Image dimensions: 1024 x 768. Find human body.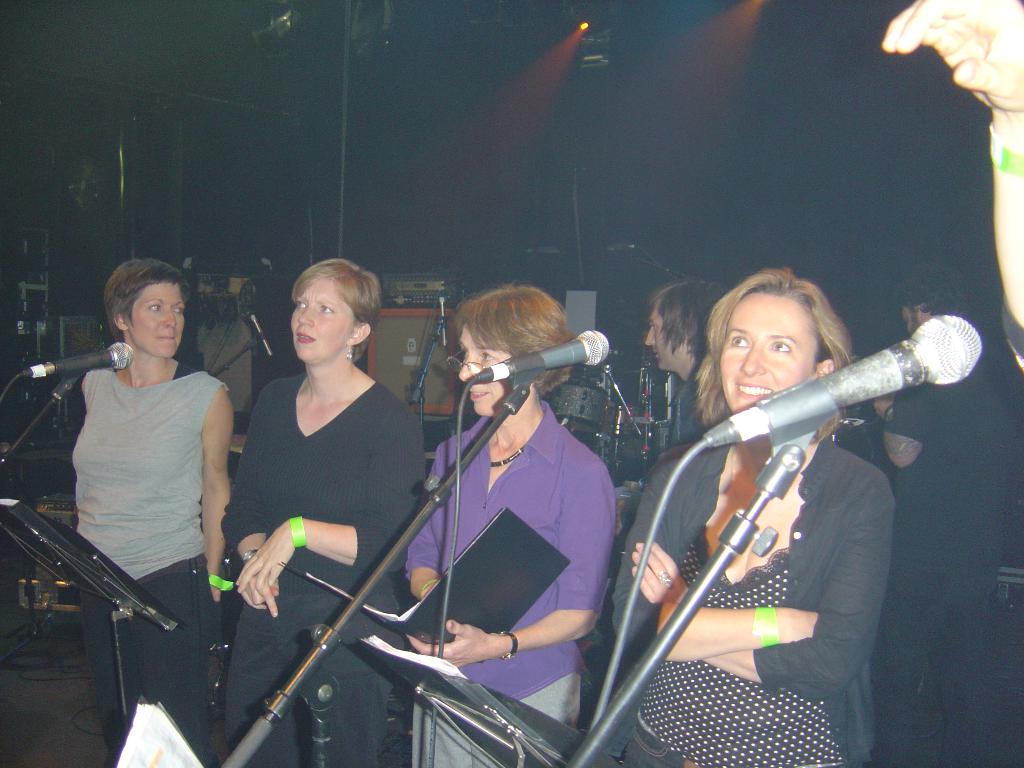
(601, 265, 883, 765).
